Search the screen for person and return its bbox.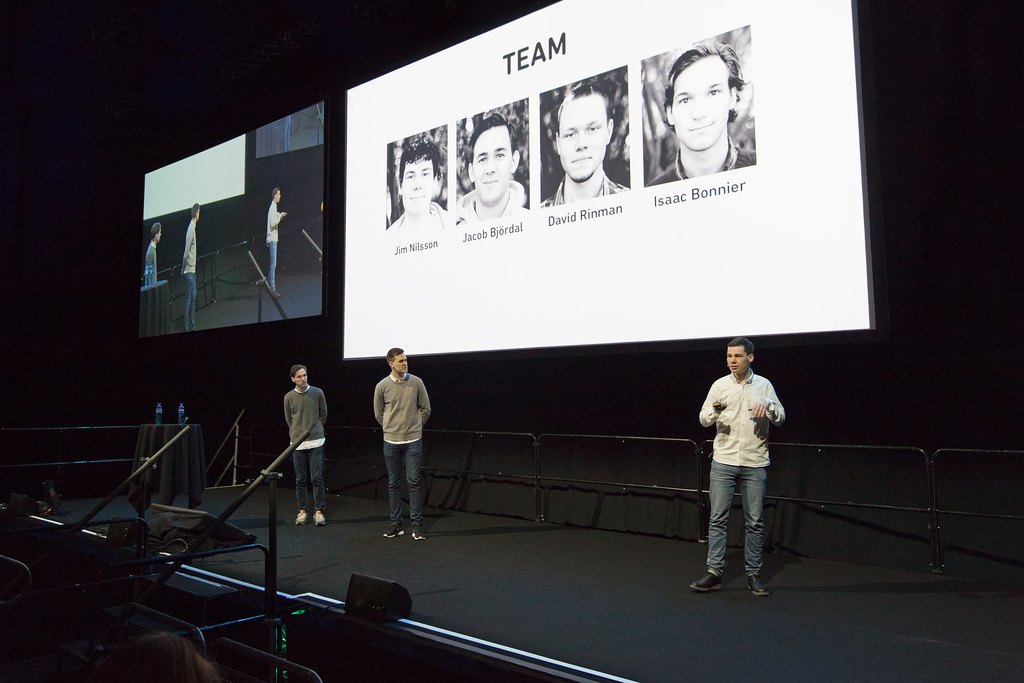
Found: <box>184,202,202,333</box>.
